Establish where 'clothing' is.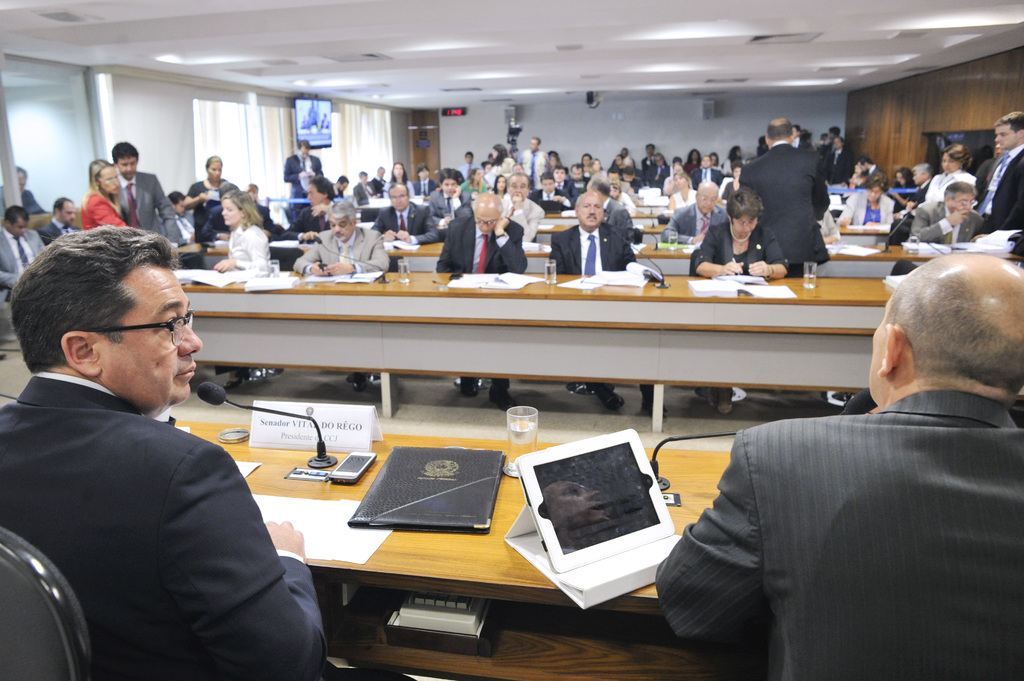
Established at [602,198,636,243].
